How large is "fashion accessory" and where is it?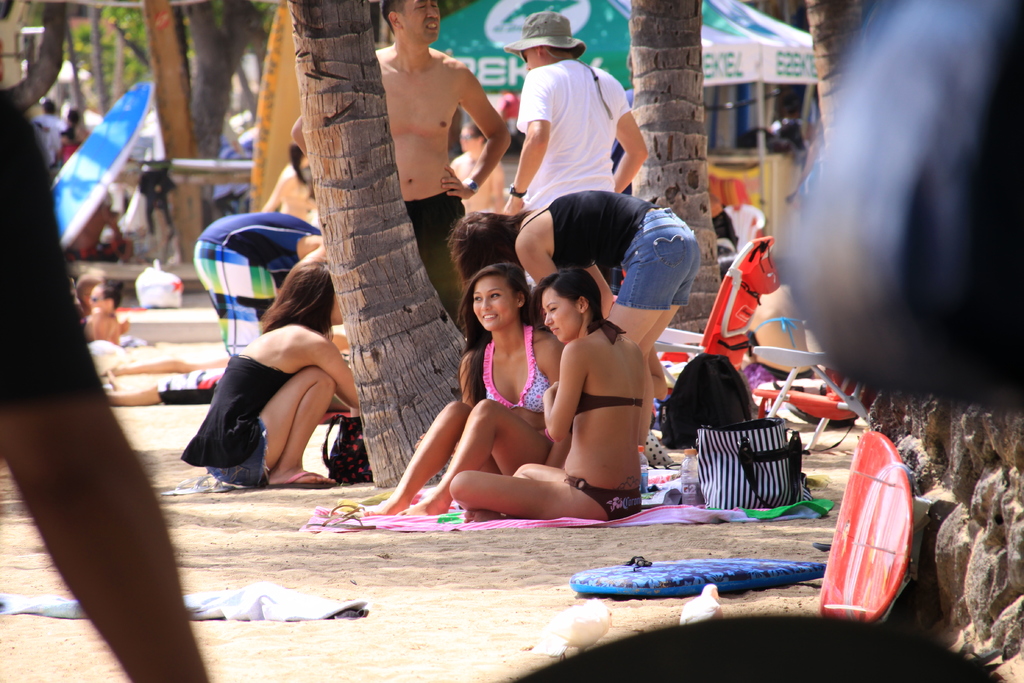
Bounding box: (516,299,524,317).
